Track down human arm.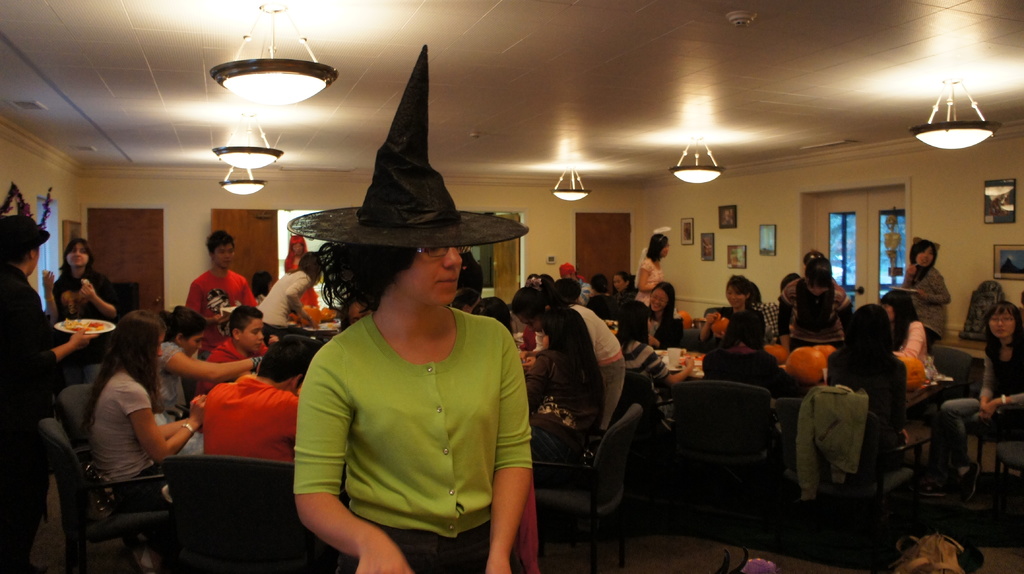
Tracked to <box>286,277,320,328</box>.
